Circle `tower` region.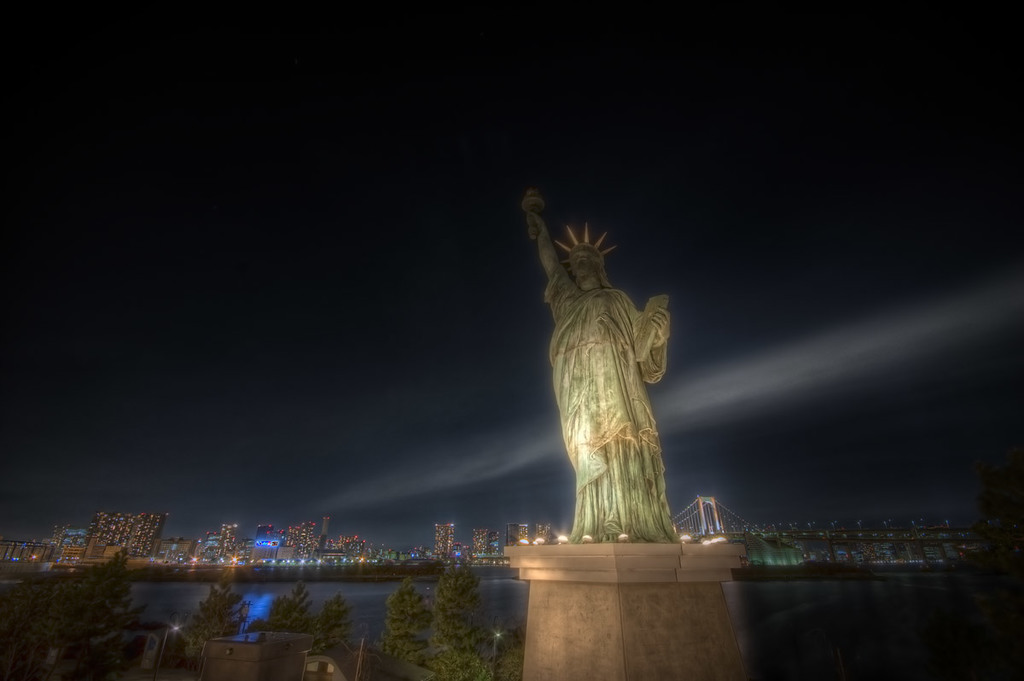
Region: Rect(675, 492, 725, 548).
